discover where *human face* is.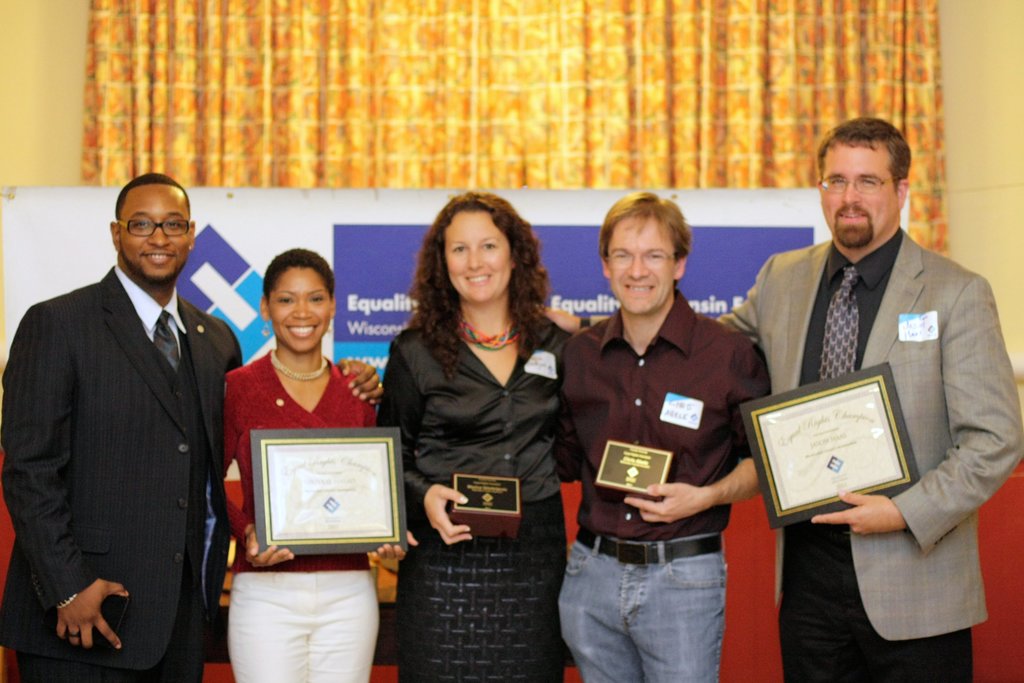
Discovered at 268,265,329,356.
